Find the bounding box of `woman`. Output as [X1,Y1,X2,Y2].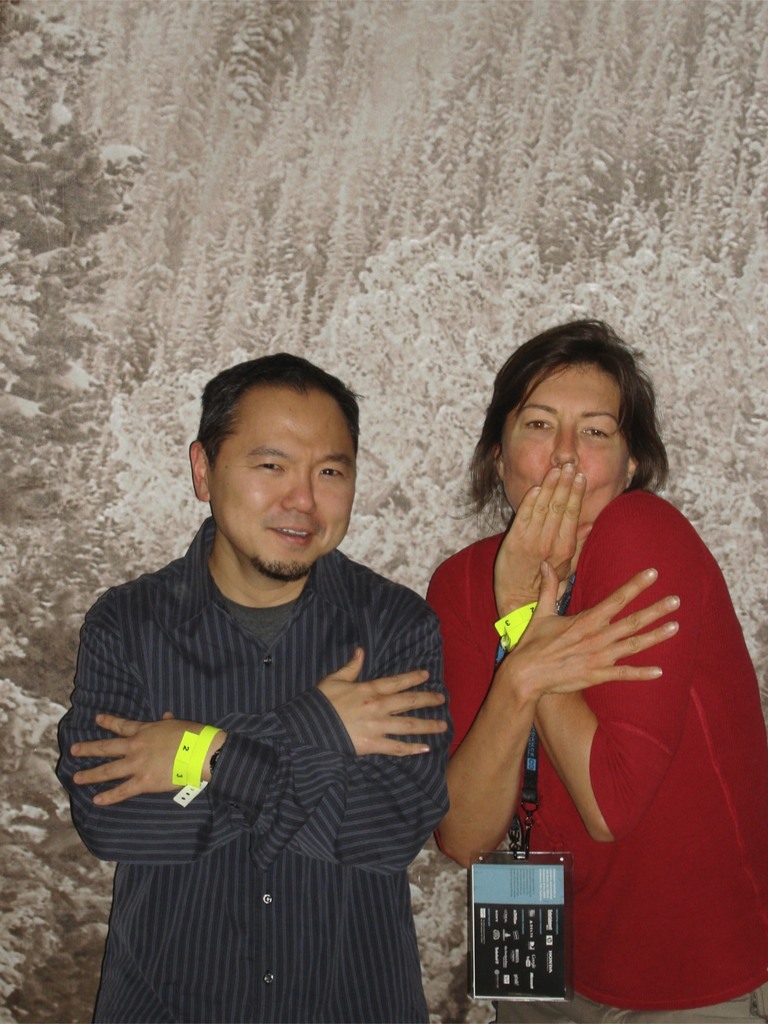
[408,282,746,1005].
